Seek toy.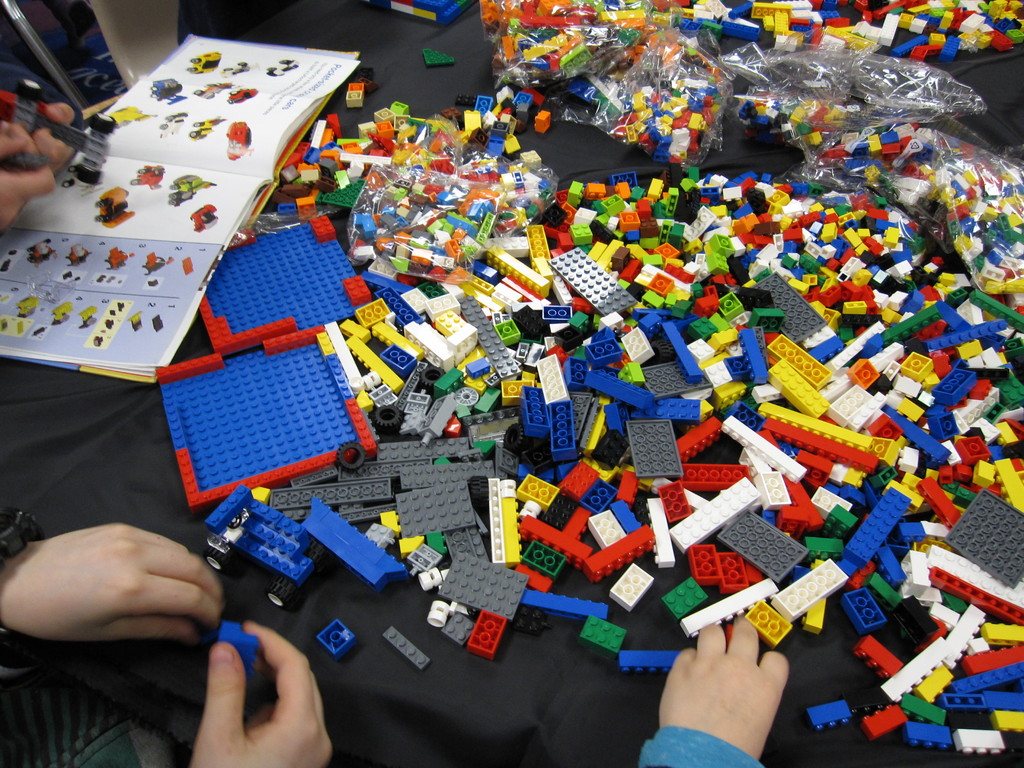
bbox=(8, 246, 19, 257).
